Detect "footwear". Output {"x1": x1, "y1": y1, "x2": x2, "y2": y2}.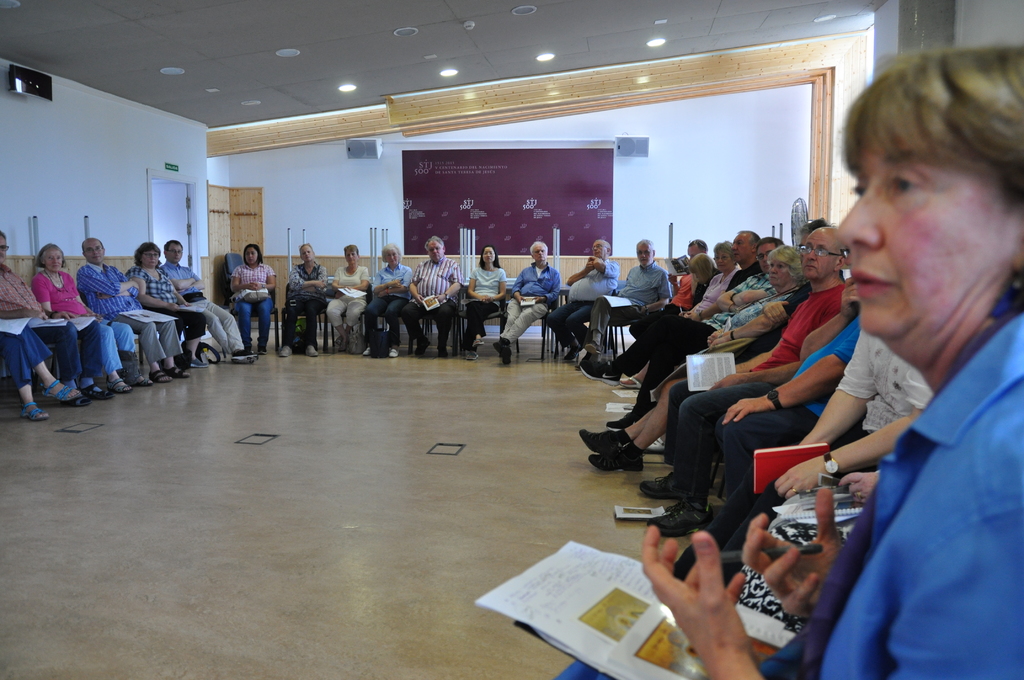
{"x1": 466, "y1": 352, "x2": 477, "y2": 362}.
